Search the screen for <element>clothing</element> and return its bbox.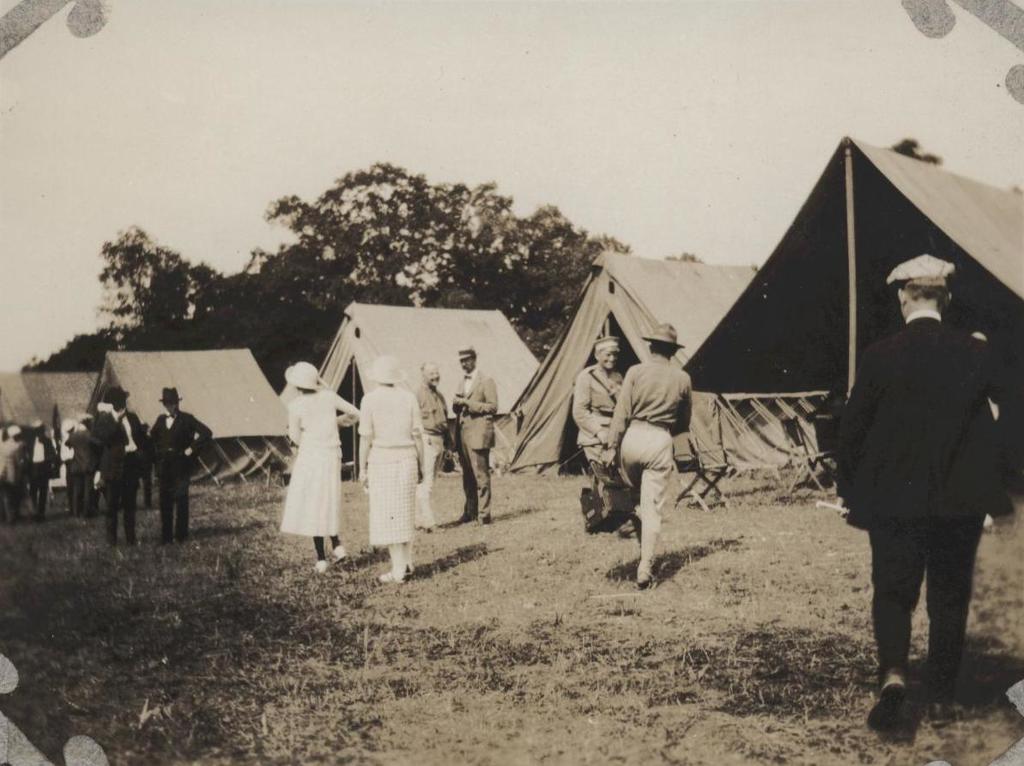
Found: 610, 355, 693, 443.
